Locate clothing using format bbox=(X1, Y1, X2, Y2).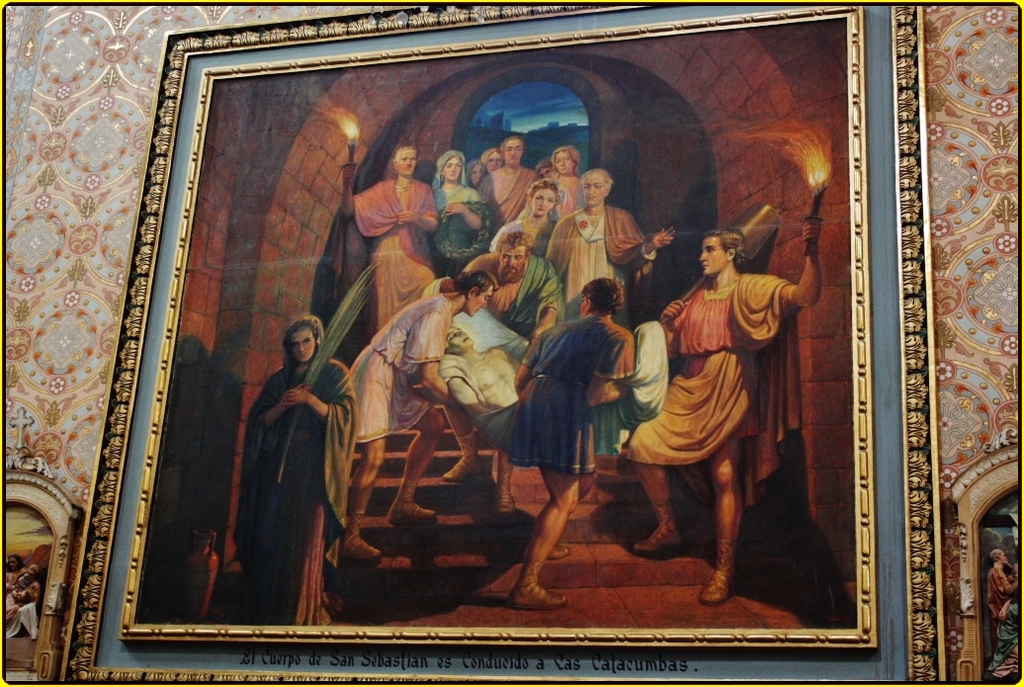
bbox=(232, 356, 362, 626).
